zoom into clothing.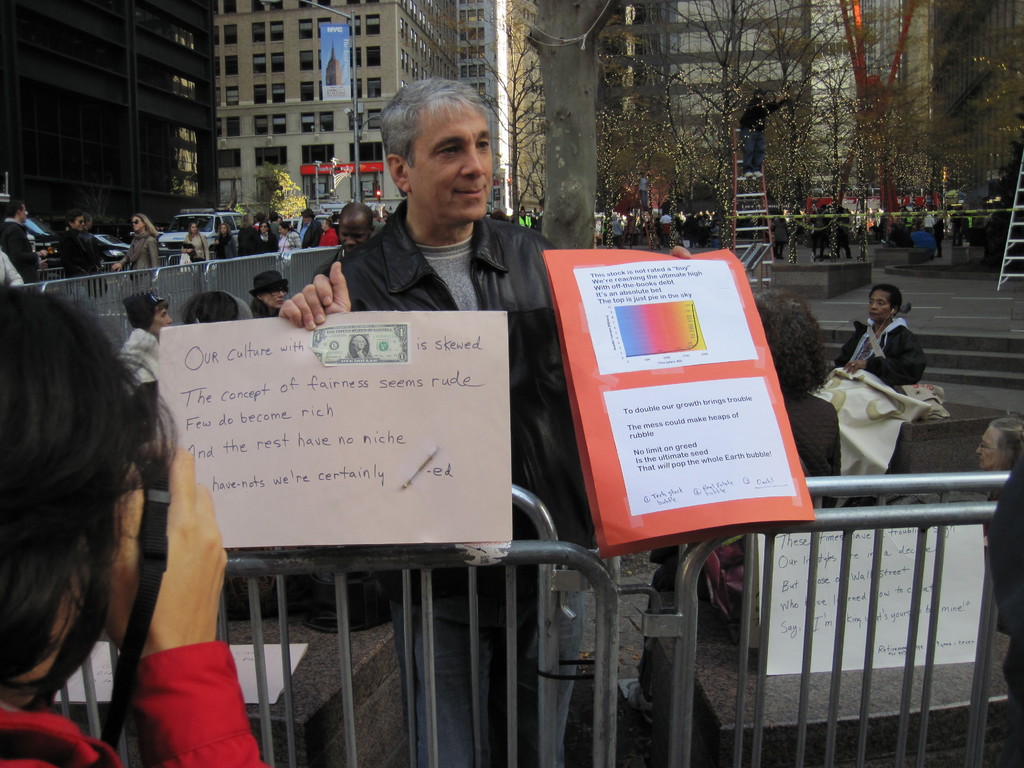
Zoom target: 778/382/847/516.
